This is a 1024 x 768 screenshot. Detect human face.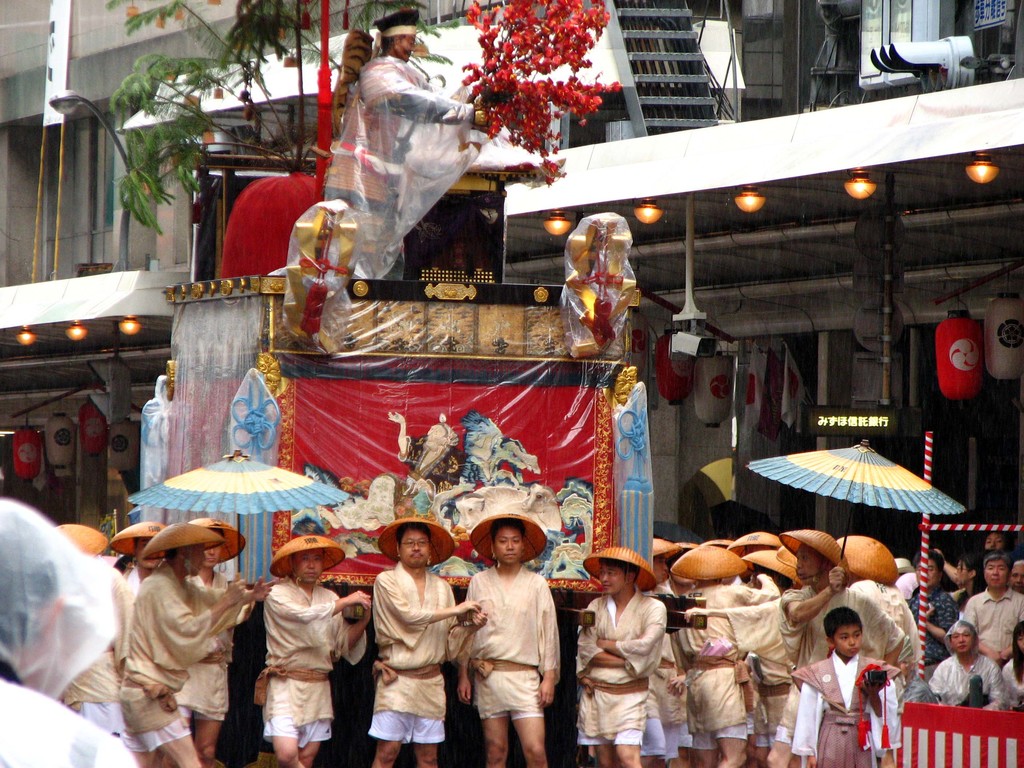
397 525 430 575.
